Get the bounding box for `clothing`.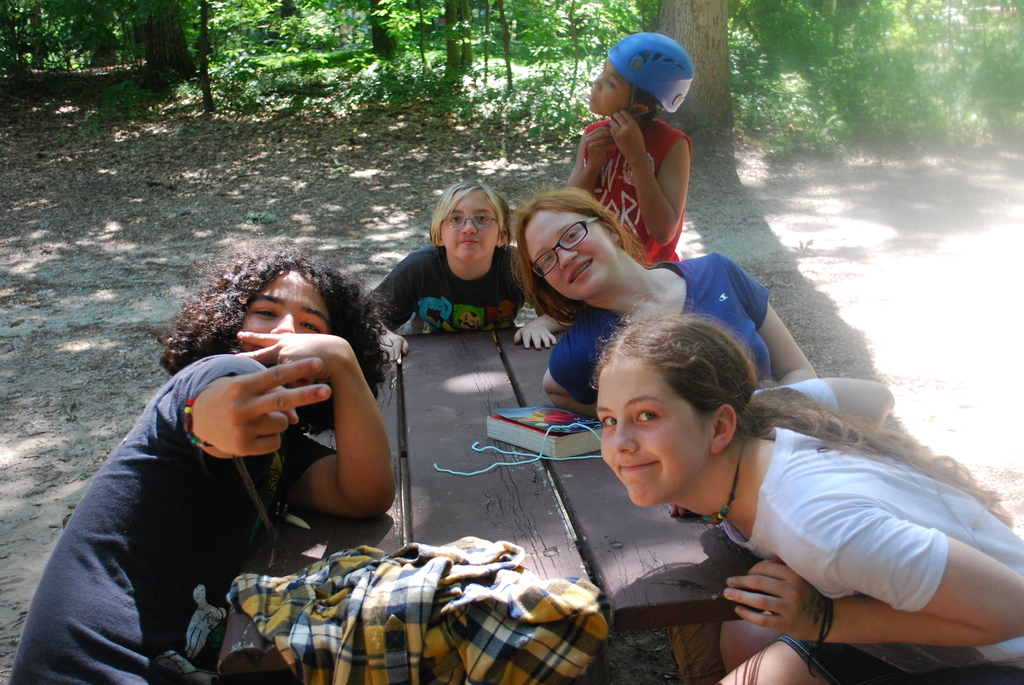
rect(545, 244, 780, 407).
